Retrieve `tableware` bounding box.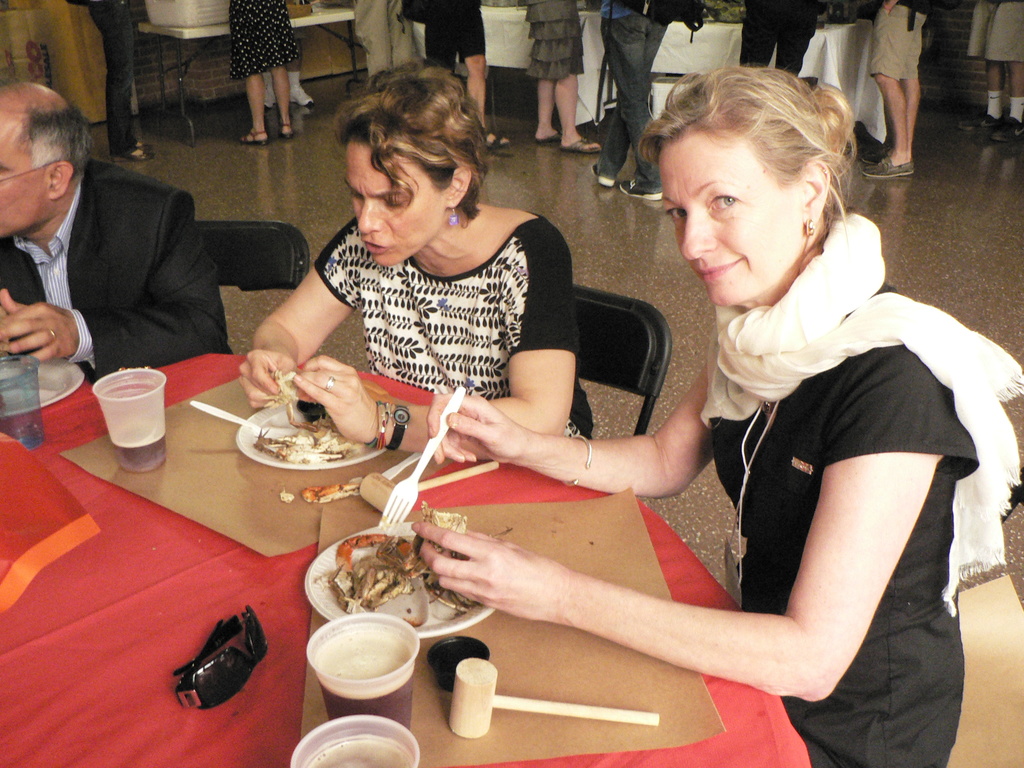
Bounding box: BBox(289, 712, 420, 767).
